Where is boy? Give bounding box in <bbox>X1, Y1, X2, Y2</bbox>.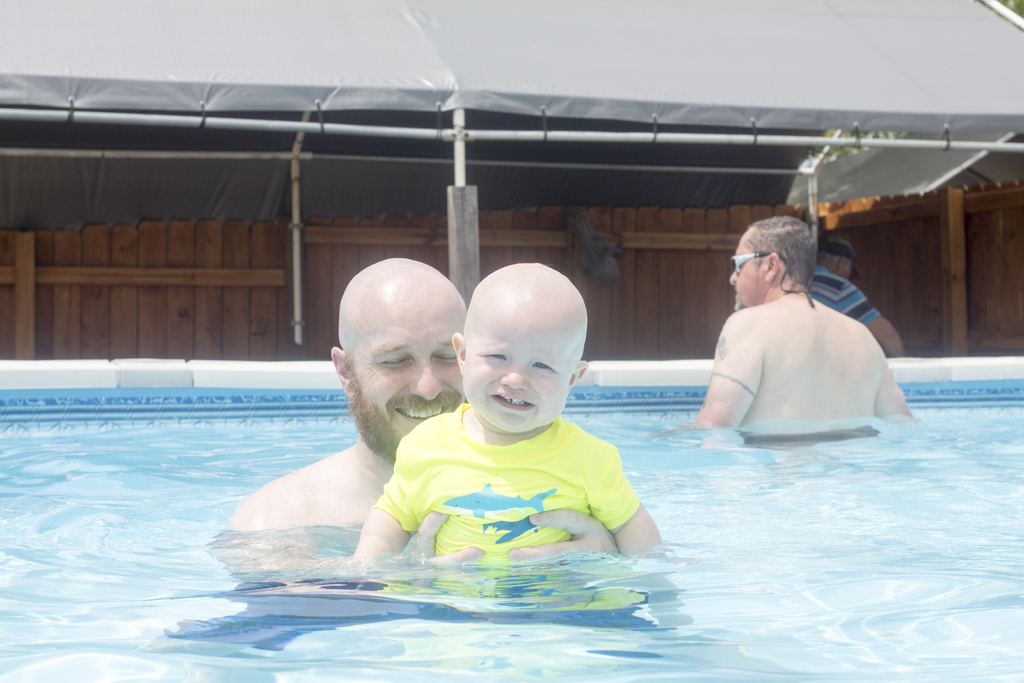
<bbox>341, 257, 706, 672</bbox>.
